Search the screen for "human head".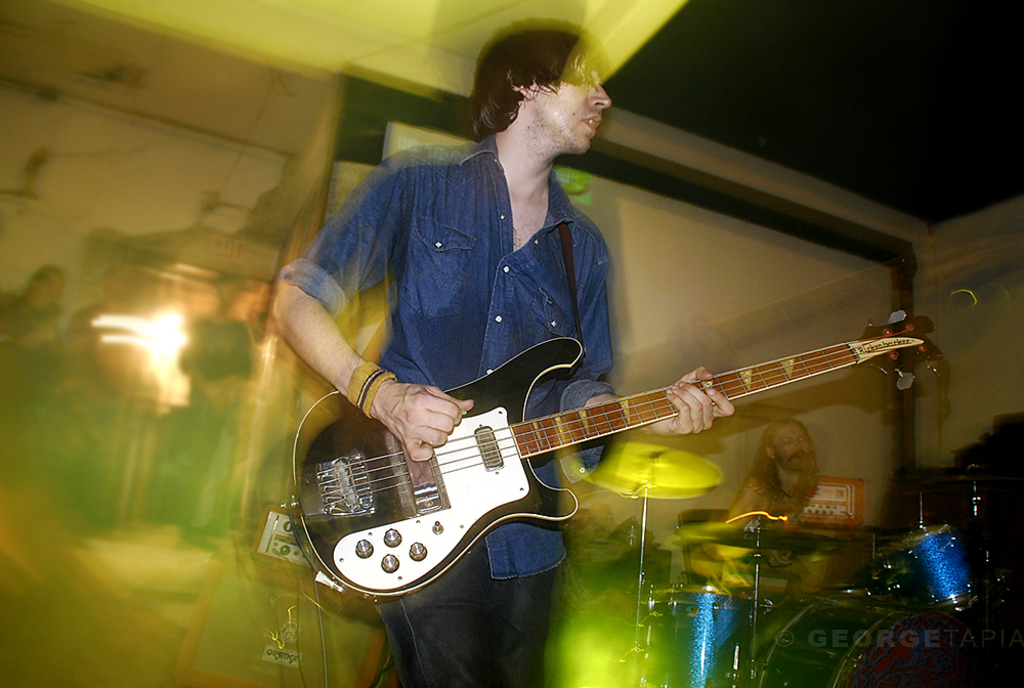
Found at x1=212 y1=273 x2=243 y2=313.
